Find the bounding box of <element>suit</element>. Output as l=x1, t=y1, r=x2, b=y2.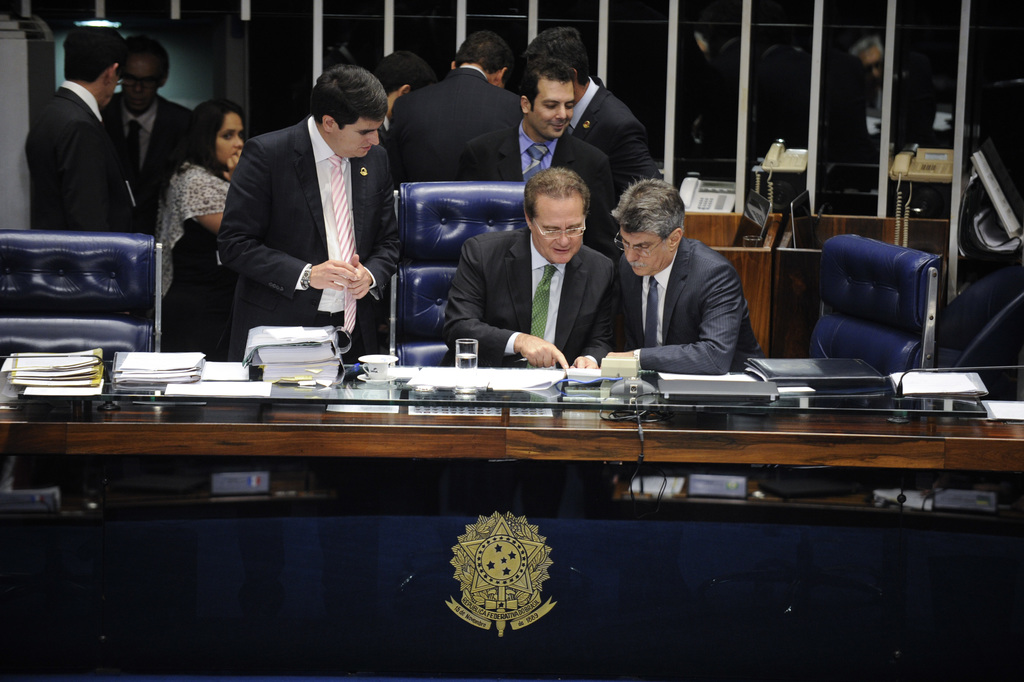
l=562, t=68, r=661, b=191.
